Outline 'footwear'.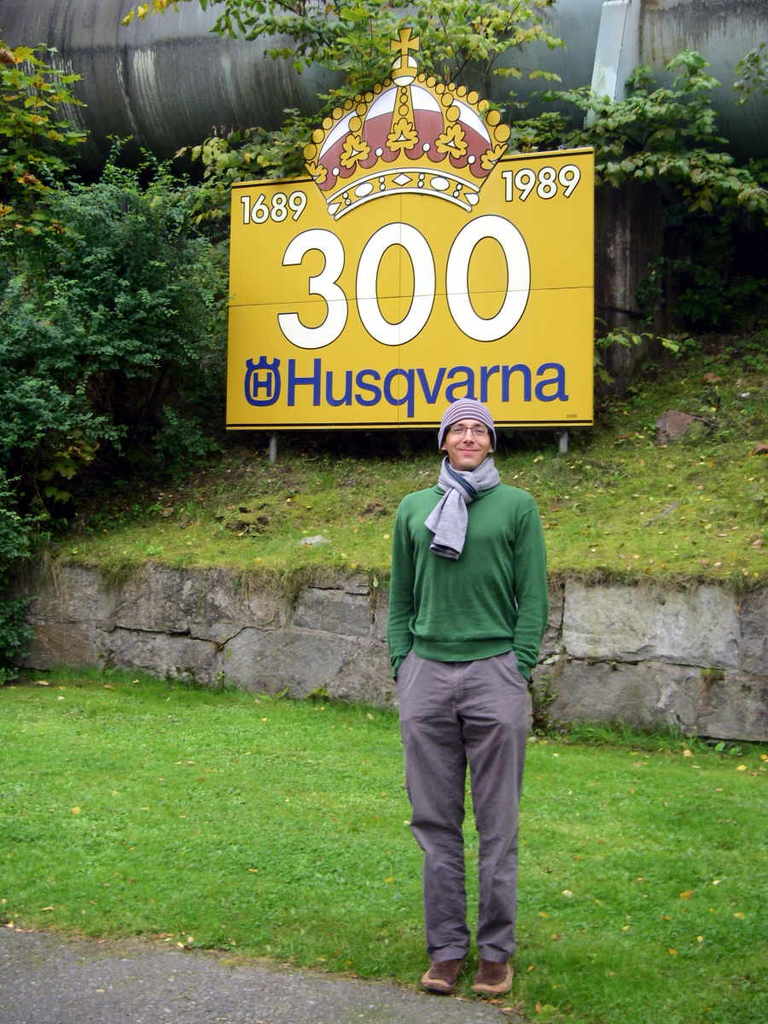
Outline: x1=474 y1=958 x2=518 y2=998.
